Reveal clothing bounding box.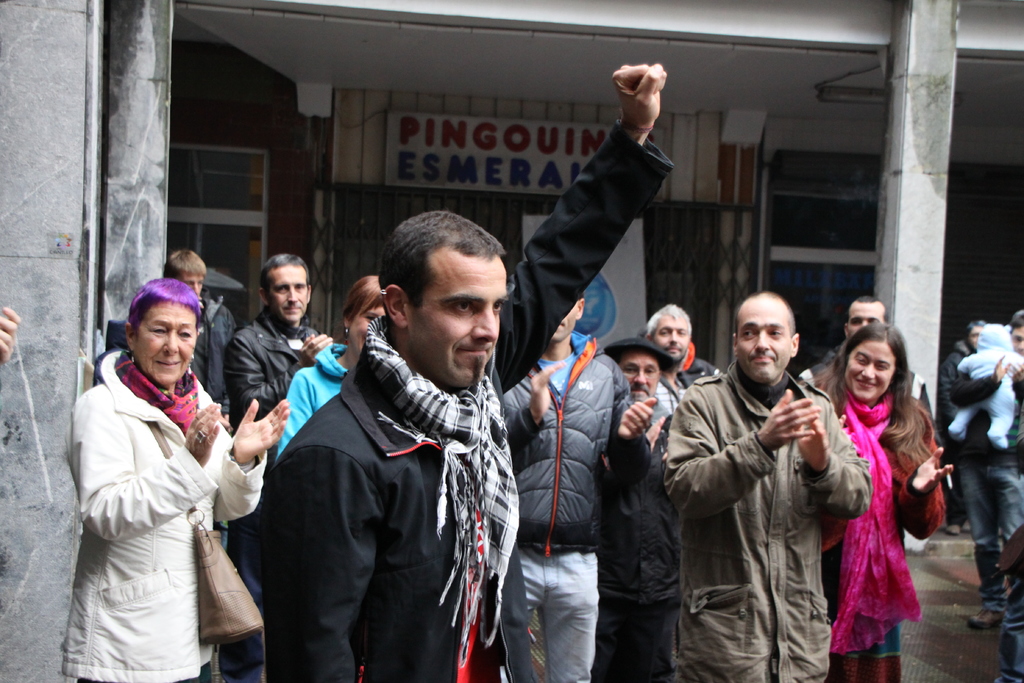
Revealed: select_region(273, 340, 348, 457).
